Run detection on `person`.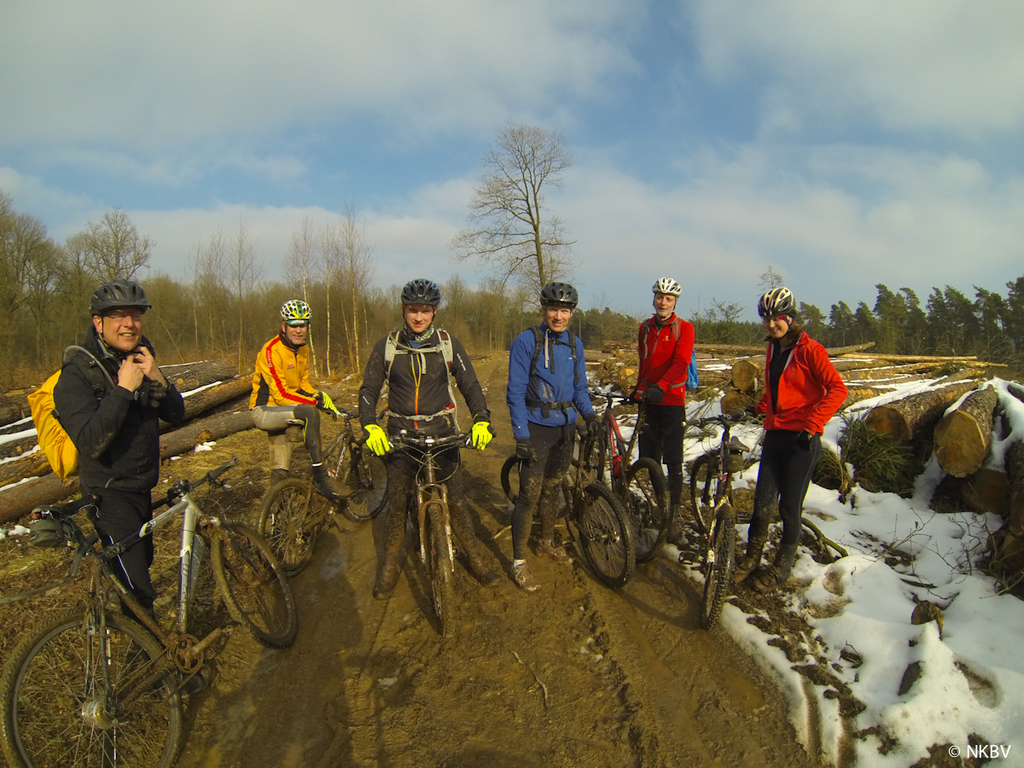
Result: 631 275 696 544.
